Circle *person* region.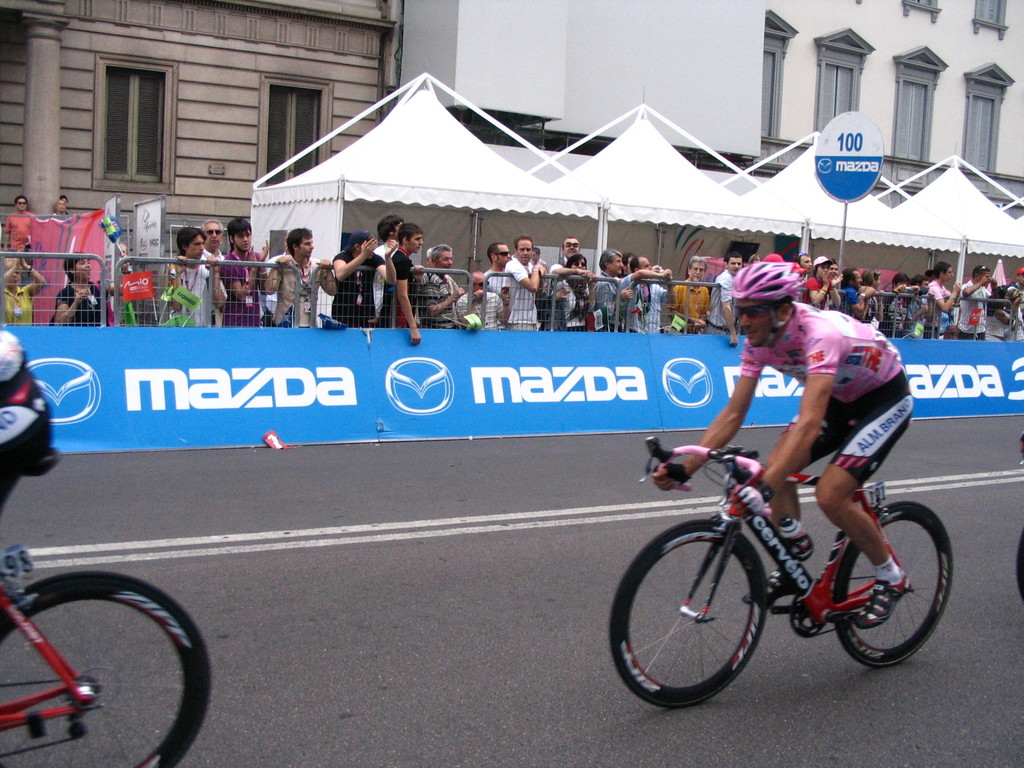
Region: (504, 235, 545, 328).
